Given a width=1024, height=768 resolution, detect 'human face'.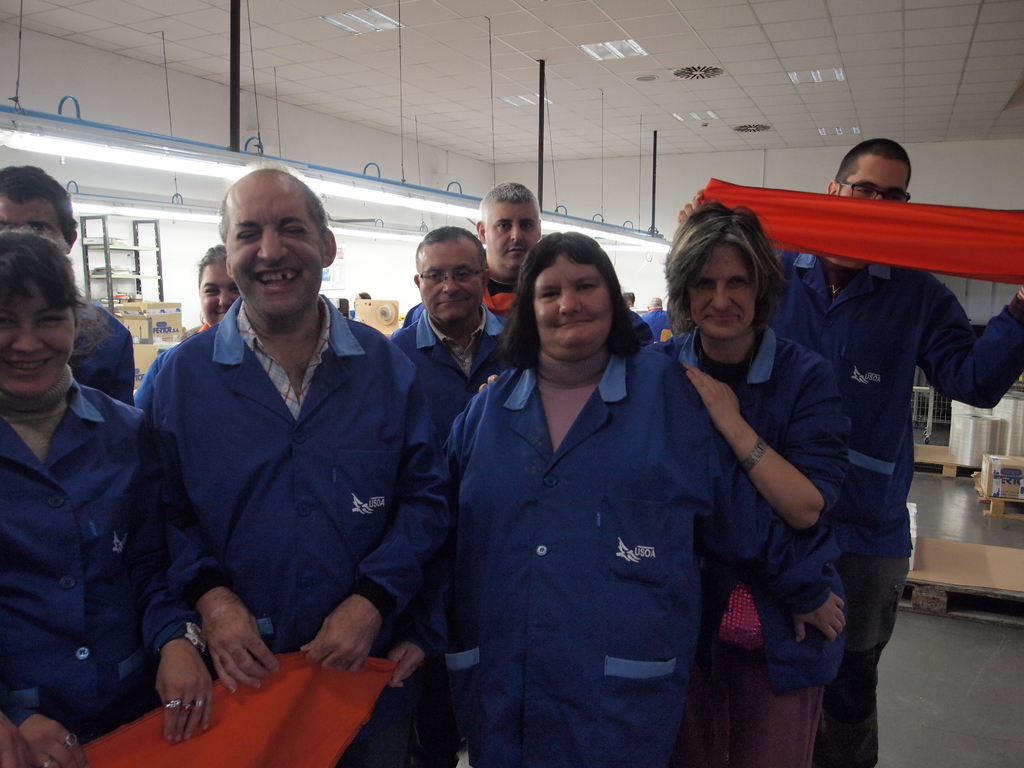
Rect(226, 179, 324, 315).
